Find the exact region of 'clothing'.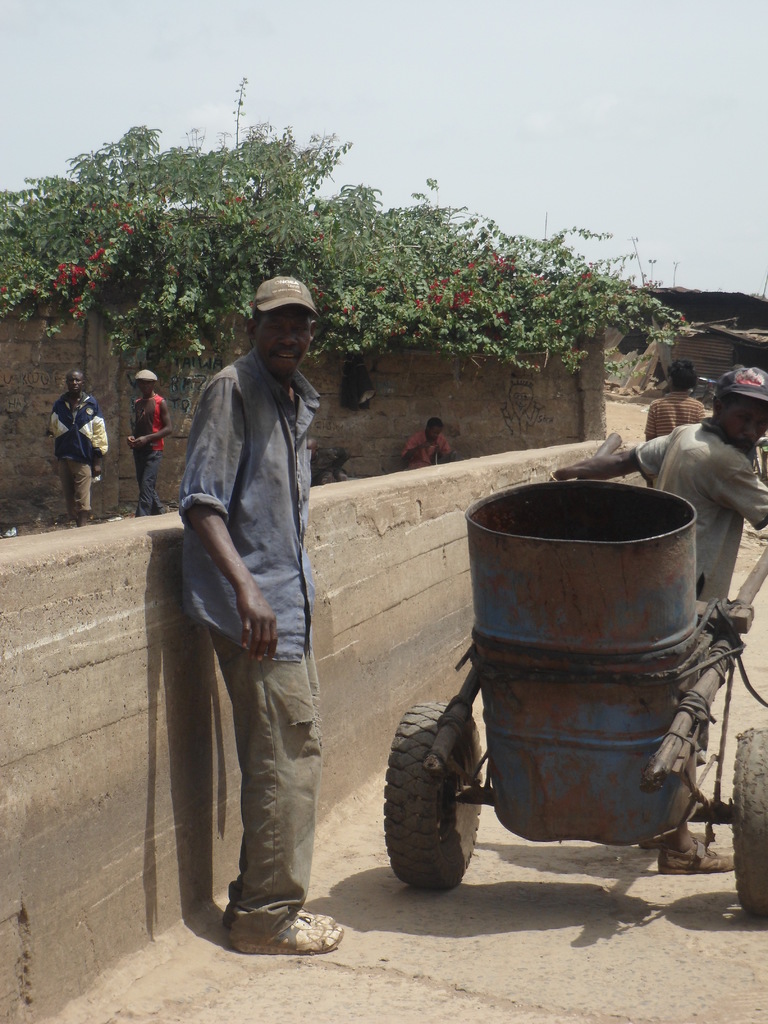
Exact region: [x1=48, y1=395, x2=106, y2=514].
